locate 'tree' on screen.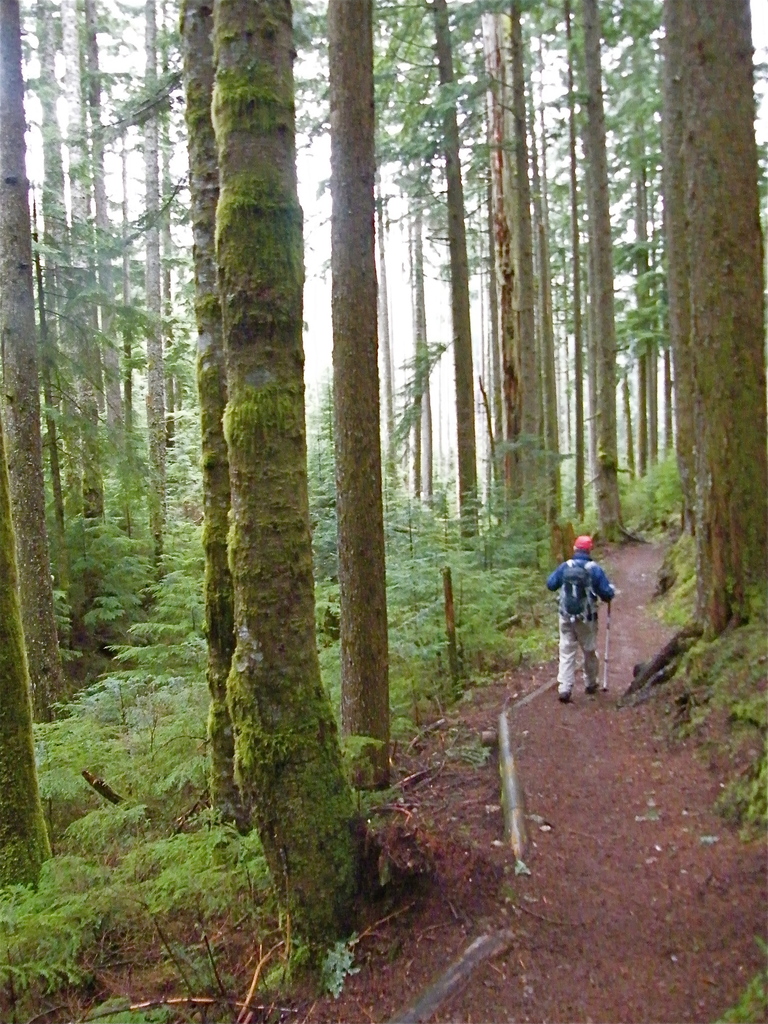
On screen at {"left": 380, "top": 335, "right": 460, "bottom": 554}.
